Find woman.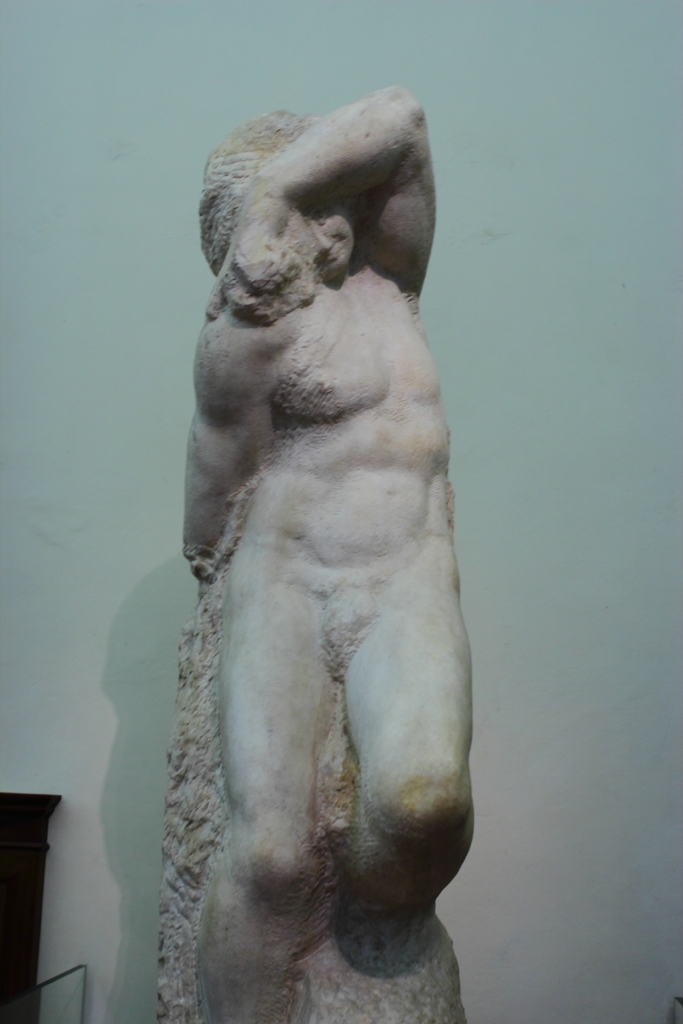
{"x1": 176, "y1": 84, "x2": 479, "y2": 1023}.
